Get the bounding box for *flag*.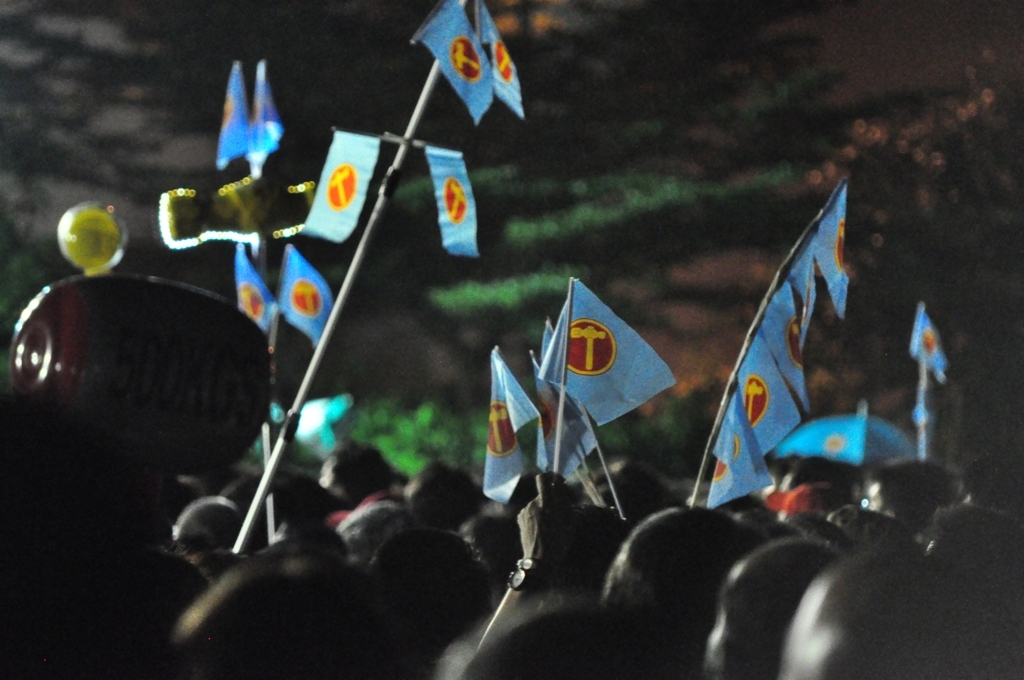
789/250/823/337.
